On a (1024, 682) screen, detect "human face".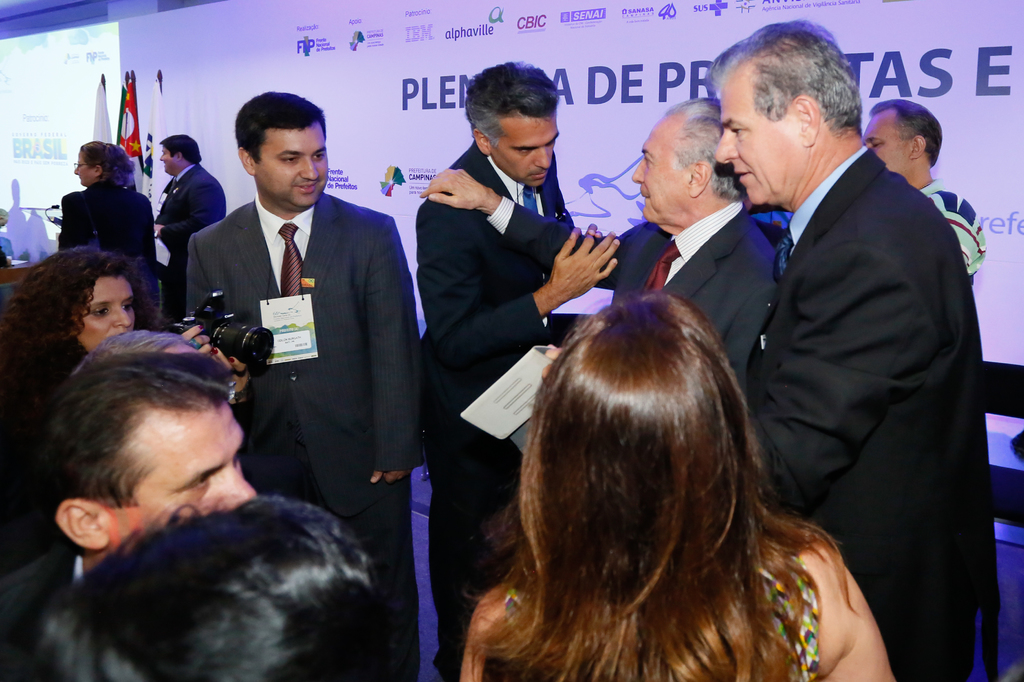
716/79/795/204.
